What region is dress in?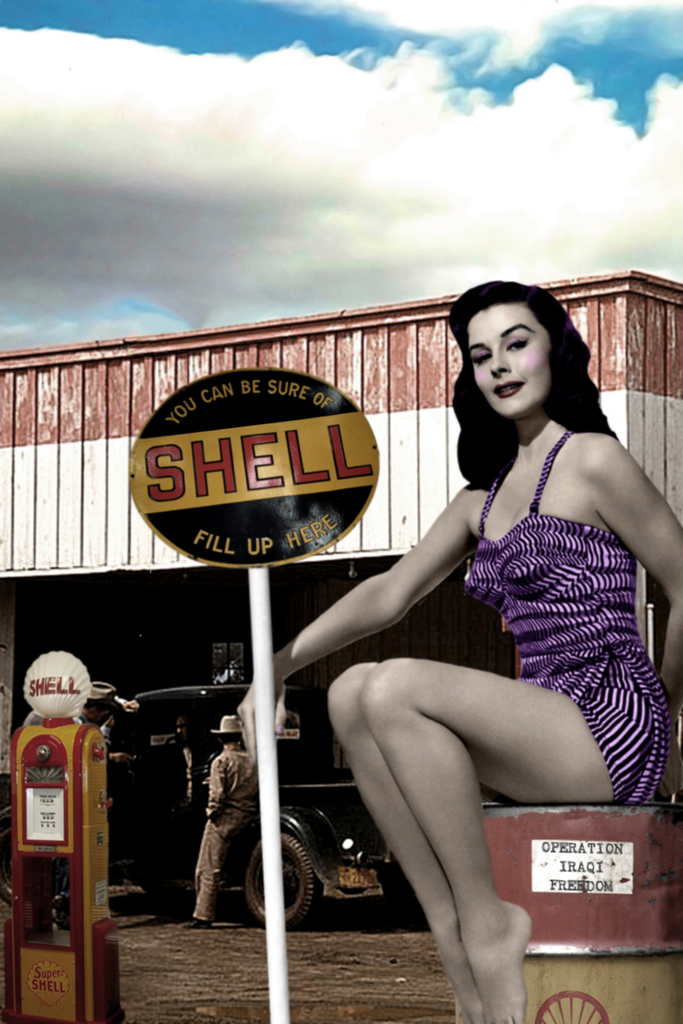
bbox=[462, 428, 680, 806].
